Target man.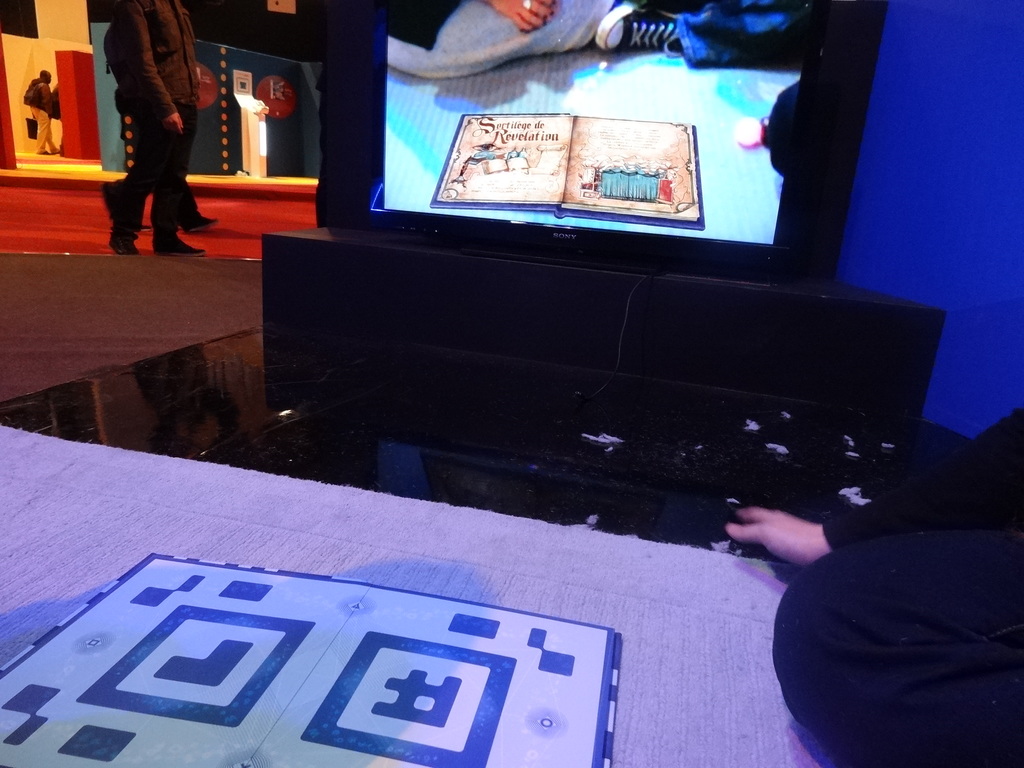
Target region: {"left": 724, "top": 403, "right": 1023, "bottom": 767}.
